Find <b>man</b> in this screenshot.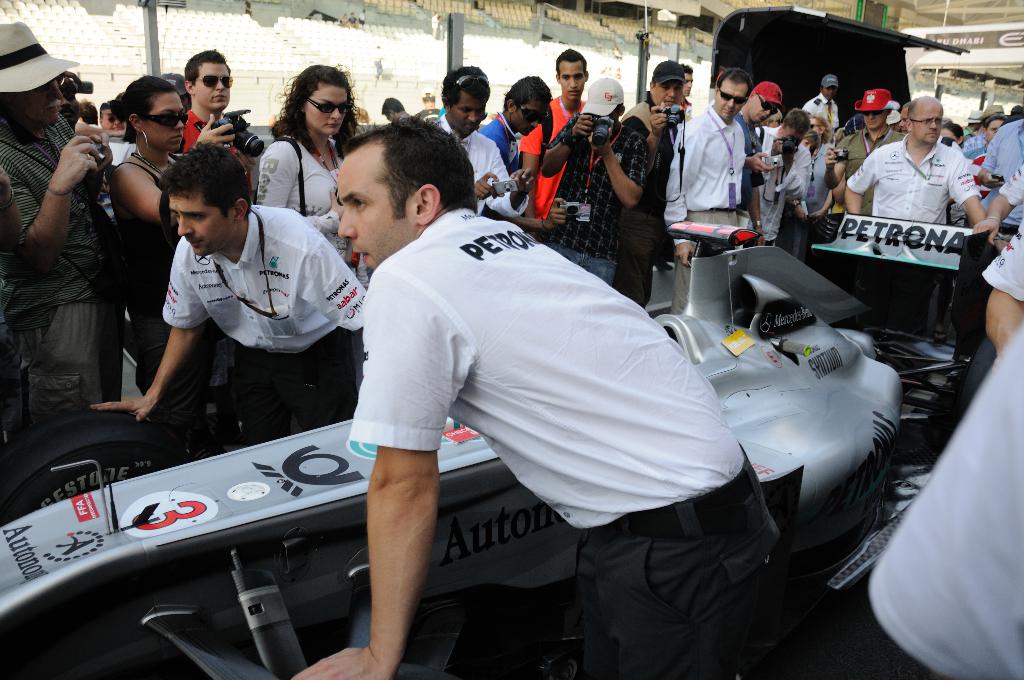
The bounding box for <b>man</b> is l=512, t=44, r=589, b=224.
